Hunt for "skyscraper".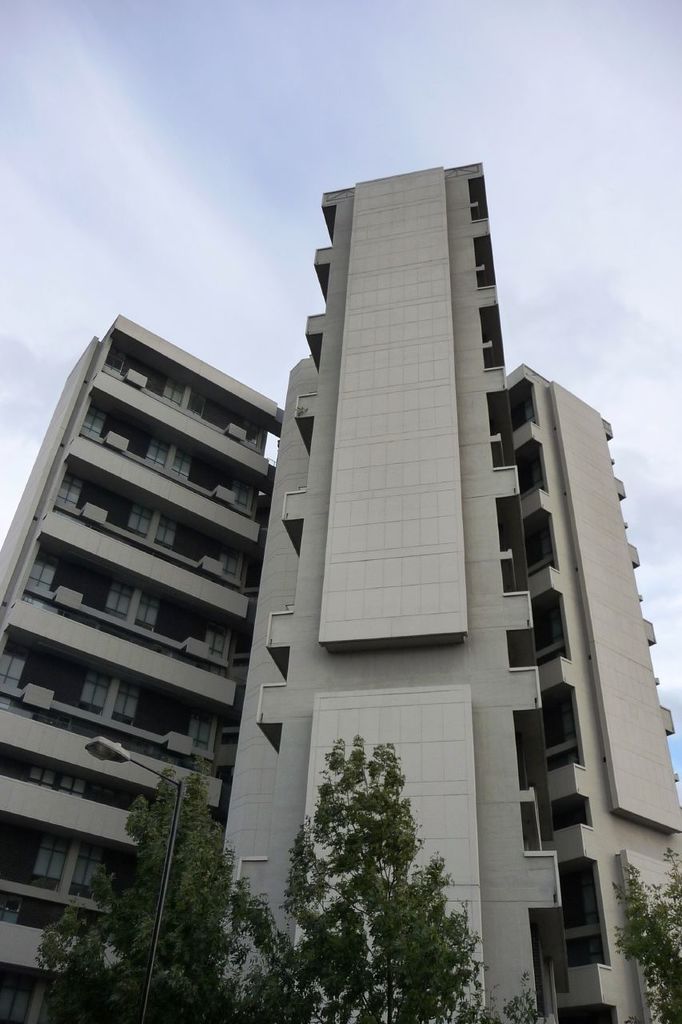
Hunted down at (x1=509, y1=367, x2=681, y2=1023).
